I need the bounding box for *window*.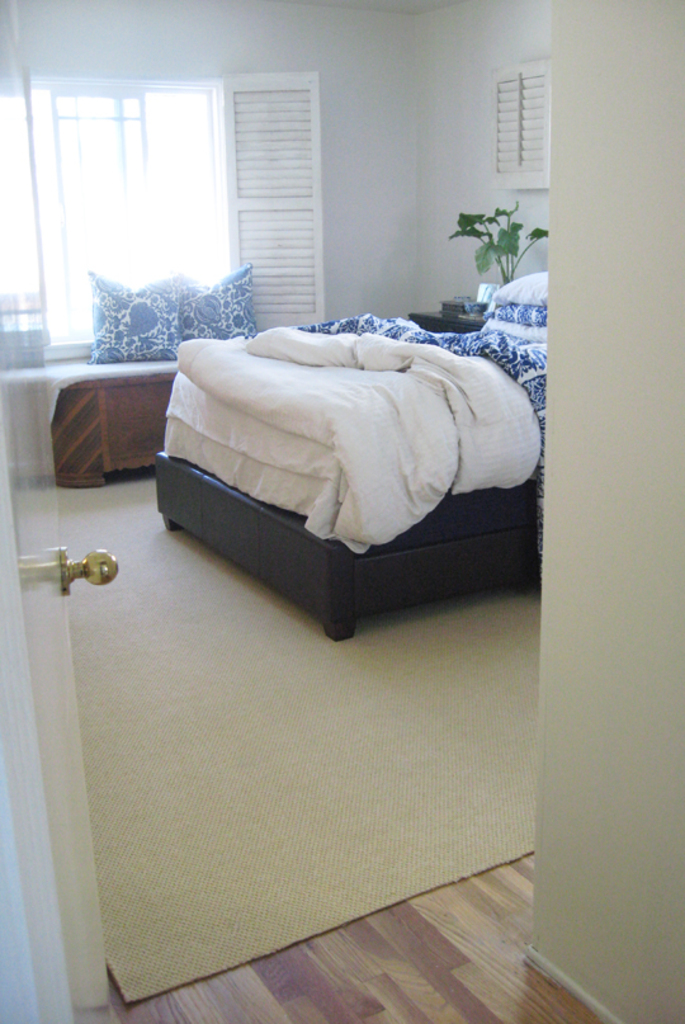
Here it is: (left=30, top=79, right=223, bottom=363).
